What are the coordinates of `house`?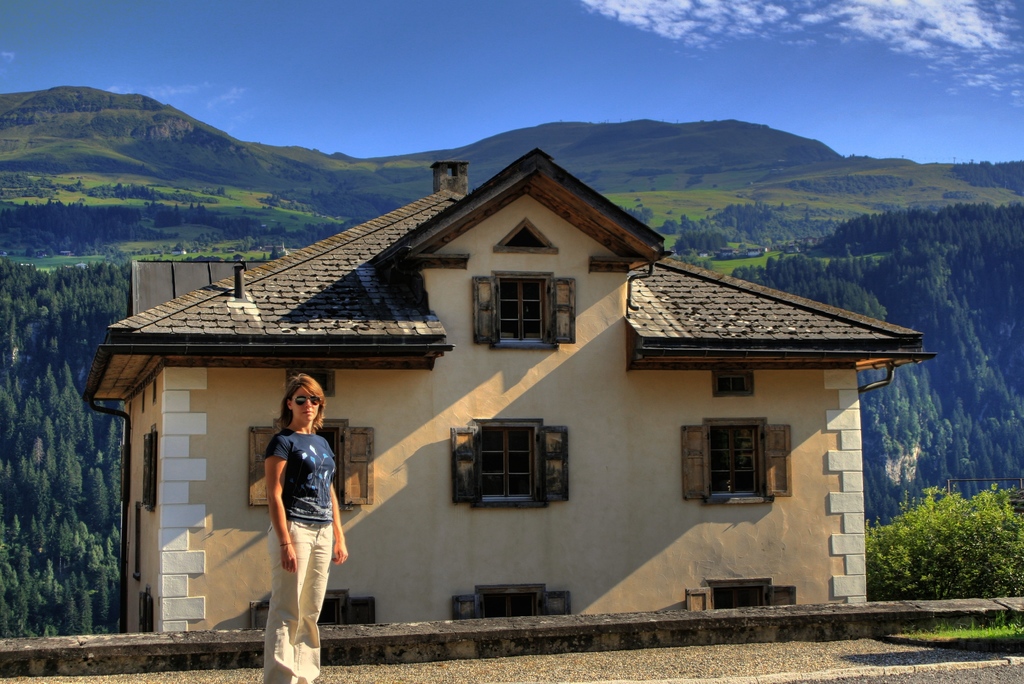
x1=79, y1=141, x2=939, y2=648.
